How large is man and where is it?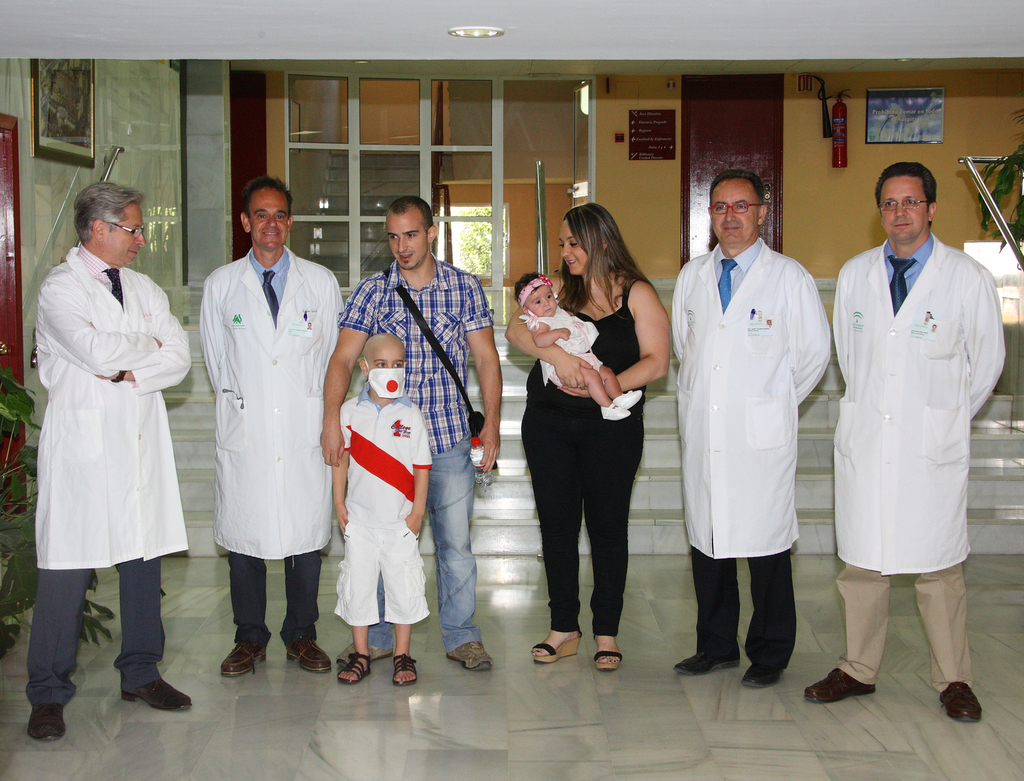
Bounding box: pyautogui.locateOnScreen(815, 124, 1003, 693).
